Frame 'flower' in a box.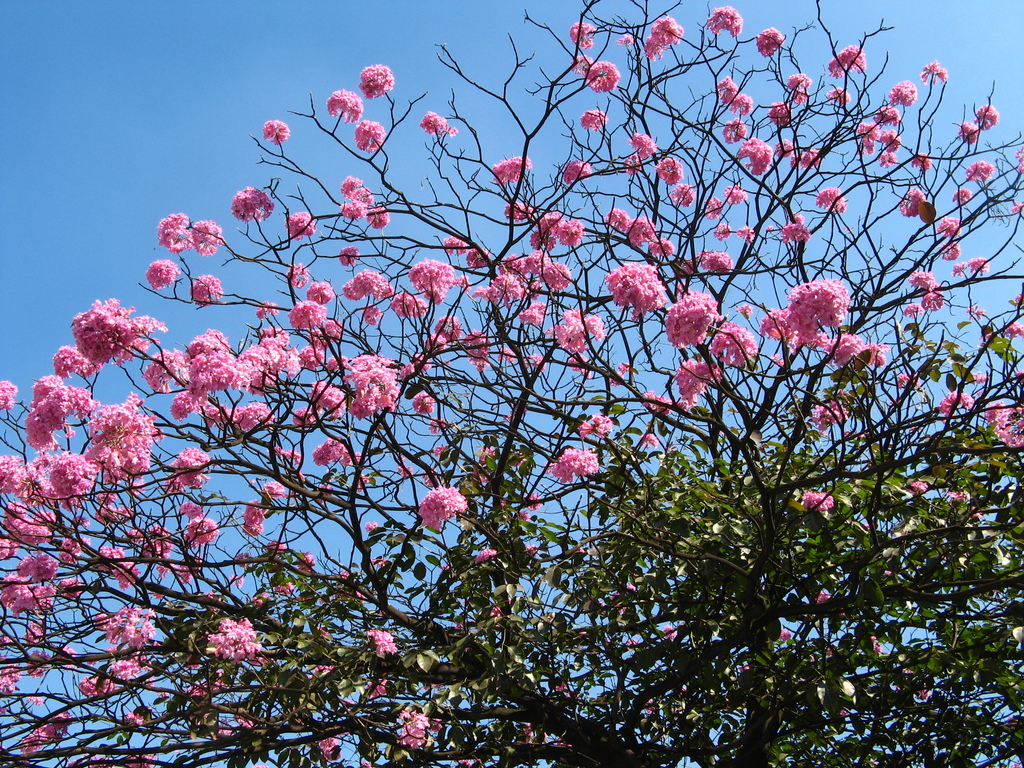
<box>480,605,499,623</box>.
